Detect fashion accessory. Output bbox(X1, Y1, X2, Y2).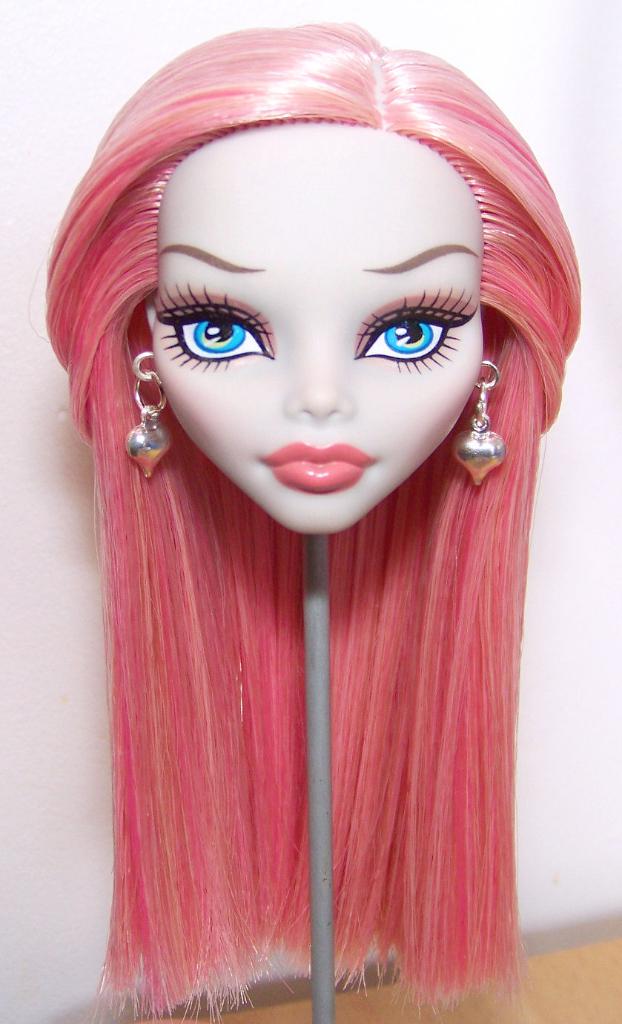
bbox(454, 360, 507, 489).
